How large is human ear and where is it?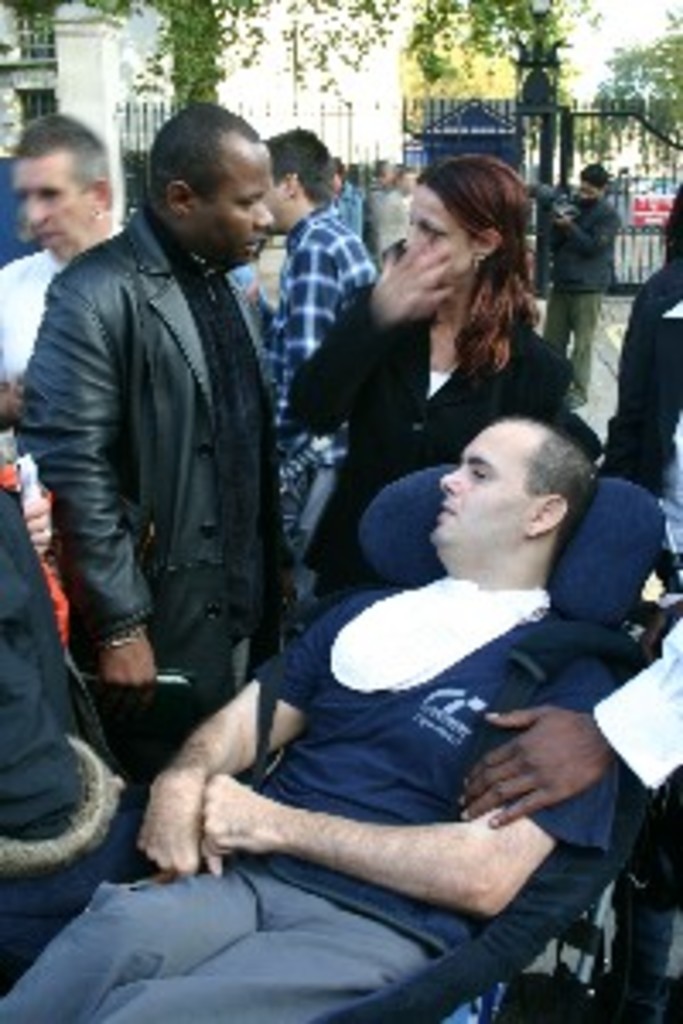
Bounding box: region(167, 181, 195, 225).
